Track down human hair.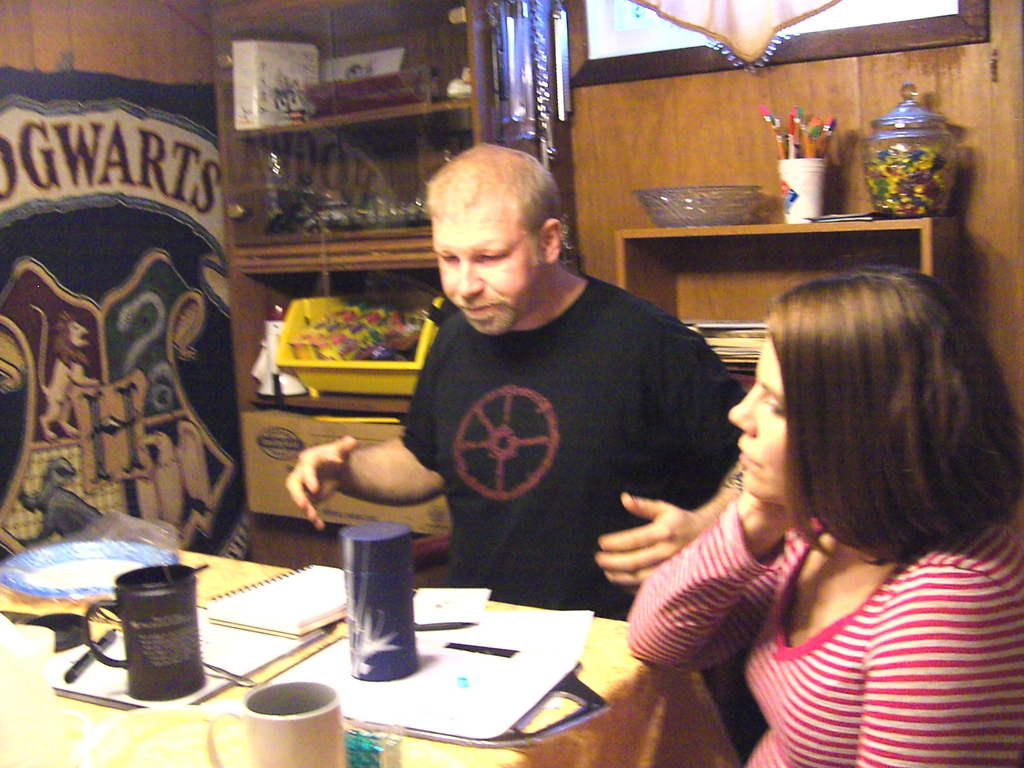
Tracked to box(764, 273, 1023, 557).
